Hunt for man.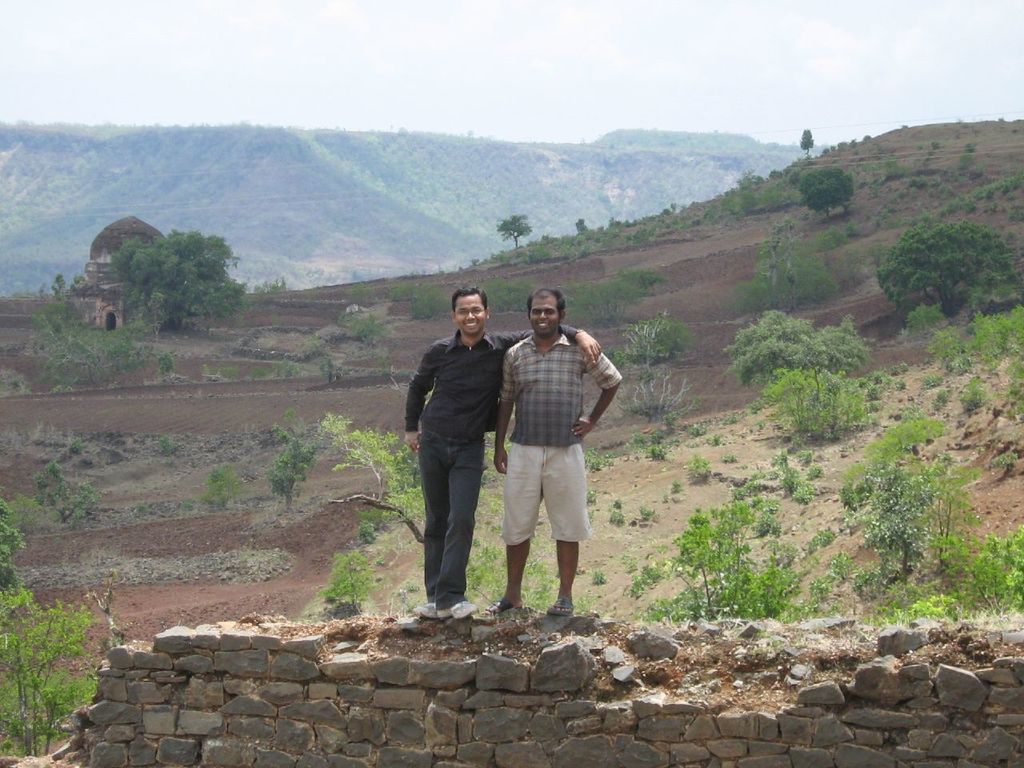
Hunted down at {"x1": 405, "y1": 284, "x2": 599, "y2": 618}.
